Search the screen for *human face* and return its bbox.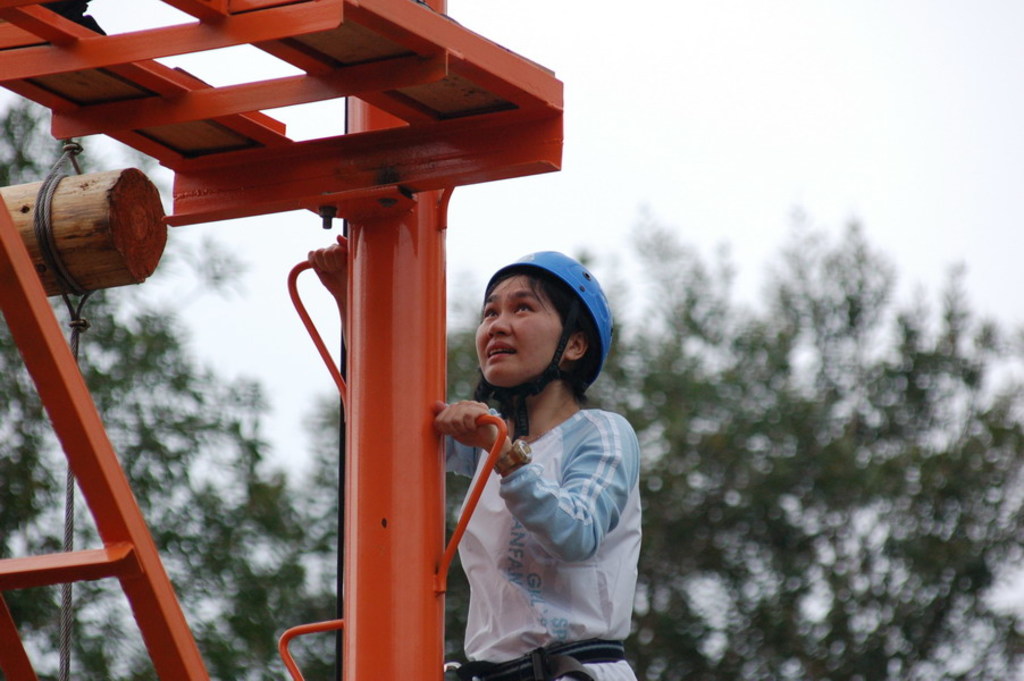
Found: {"left": 480, "top": 278, "right": 562, "bottom": 388}.
